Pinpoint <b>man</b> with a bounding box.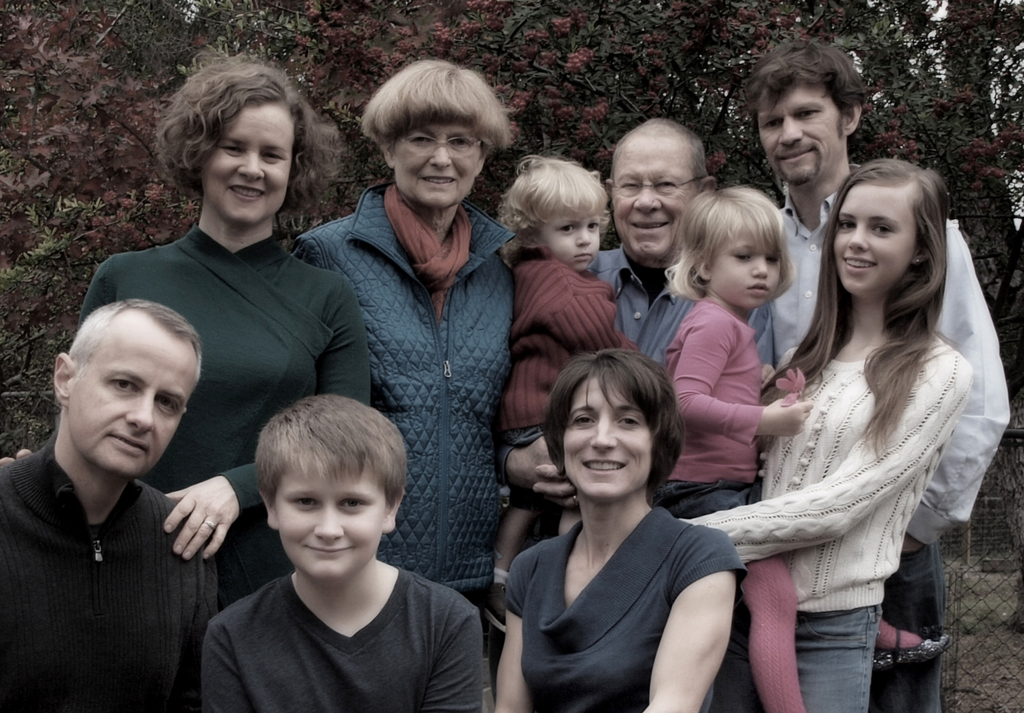
(739, 27, 1014, 712).
